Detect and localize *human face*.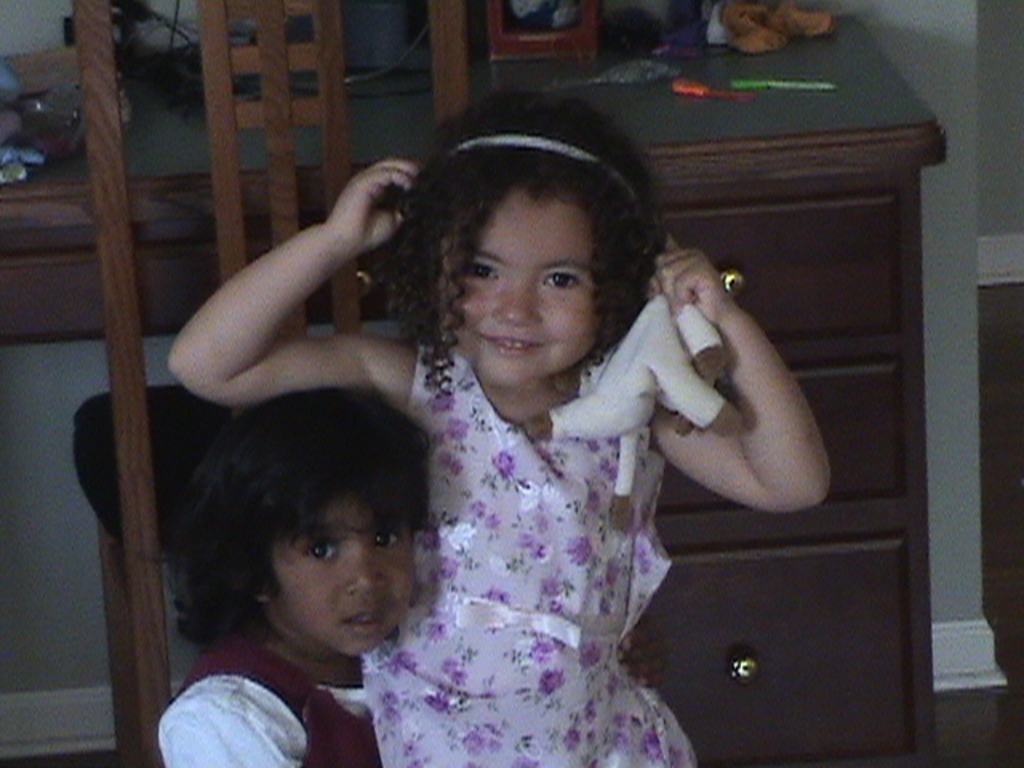
Localized at [left=270, top=488, right=419, bottom=658].
